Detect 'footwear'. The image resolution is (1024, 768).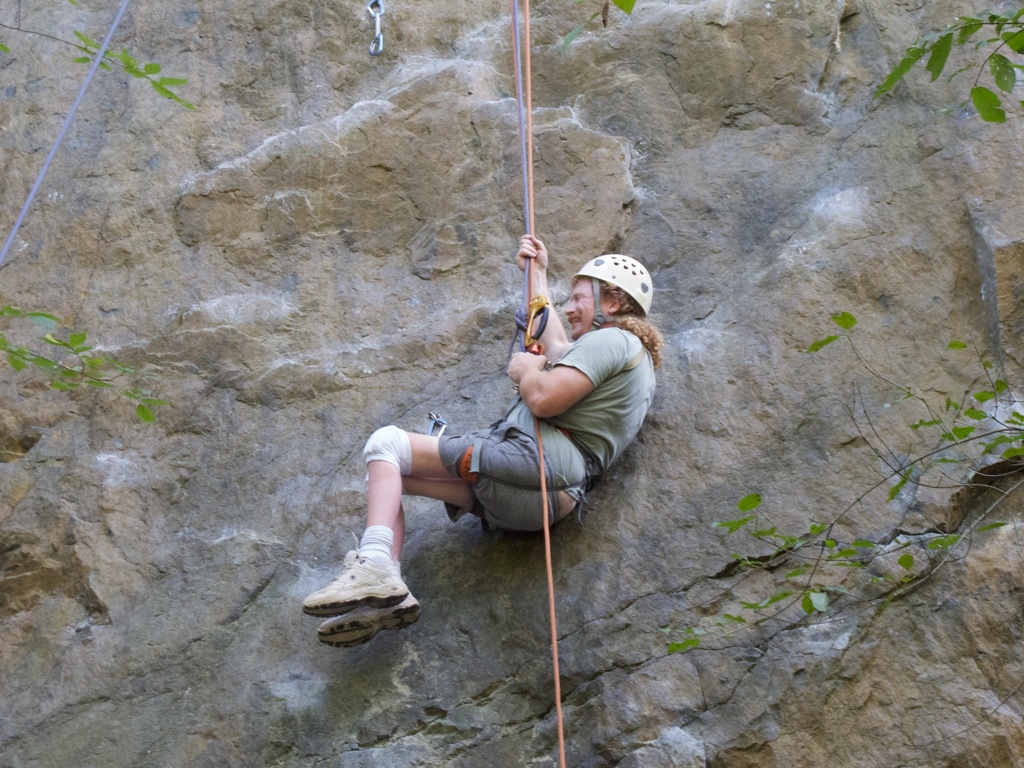
select_region(304, 552, 406, 621).
